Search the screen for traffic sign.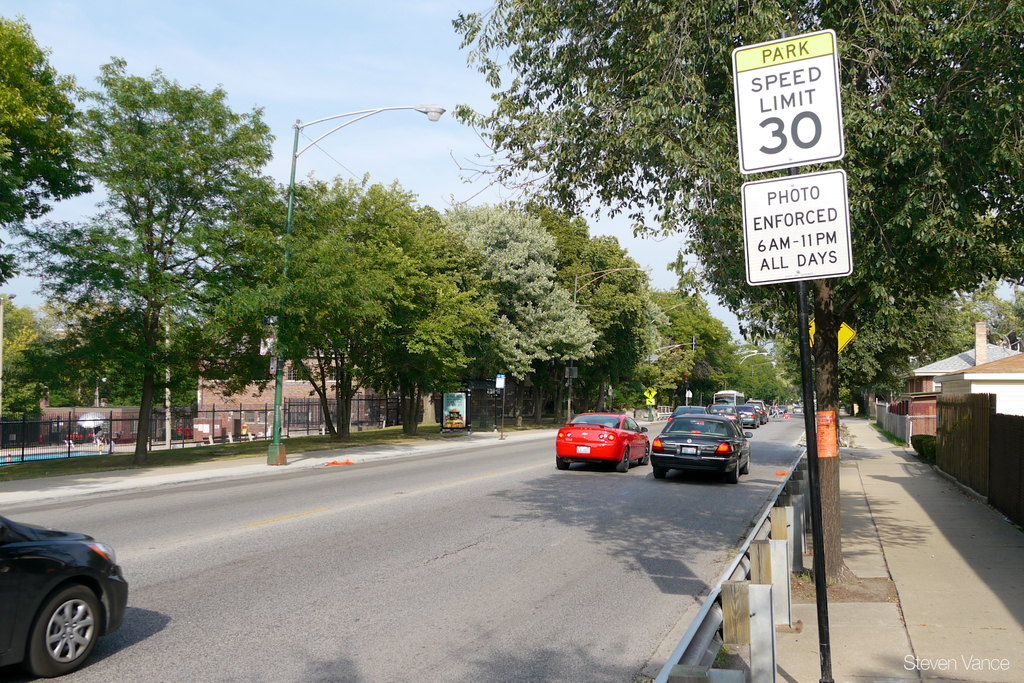
Found at {"x1": 733, "y1": 169, "x2": 855, "y2": 284}.
